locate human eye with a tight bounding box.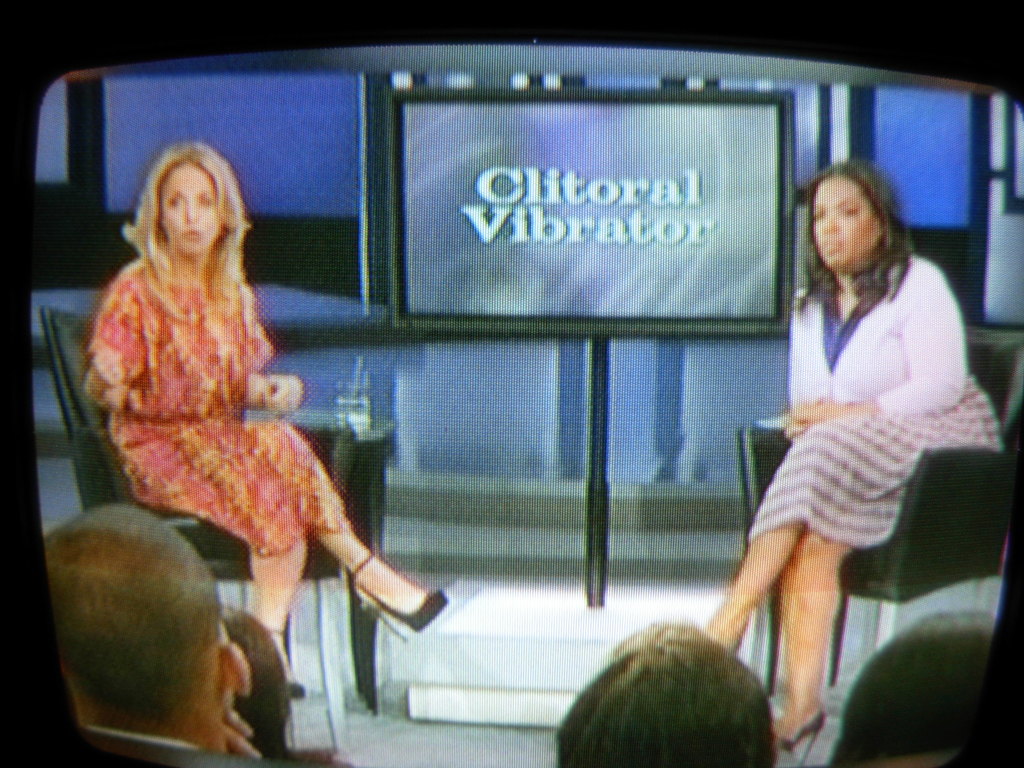
(left=812, top=205, right=822, bottom=224).
